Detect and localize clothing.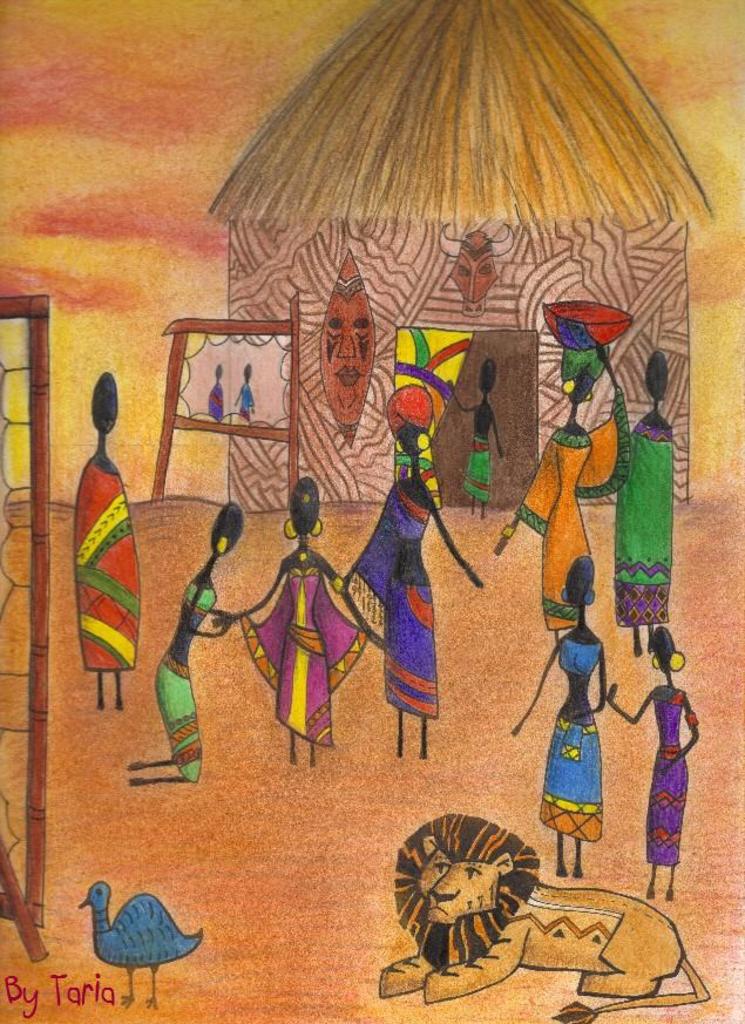
Localized at [x1=516, y1=422, x2=595, y2=629].
